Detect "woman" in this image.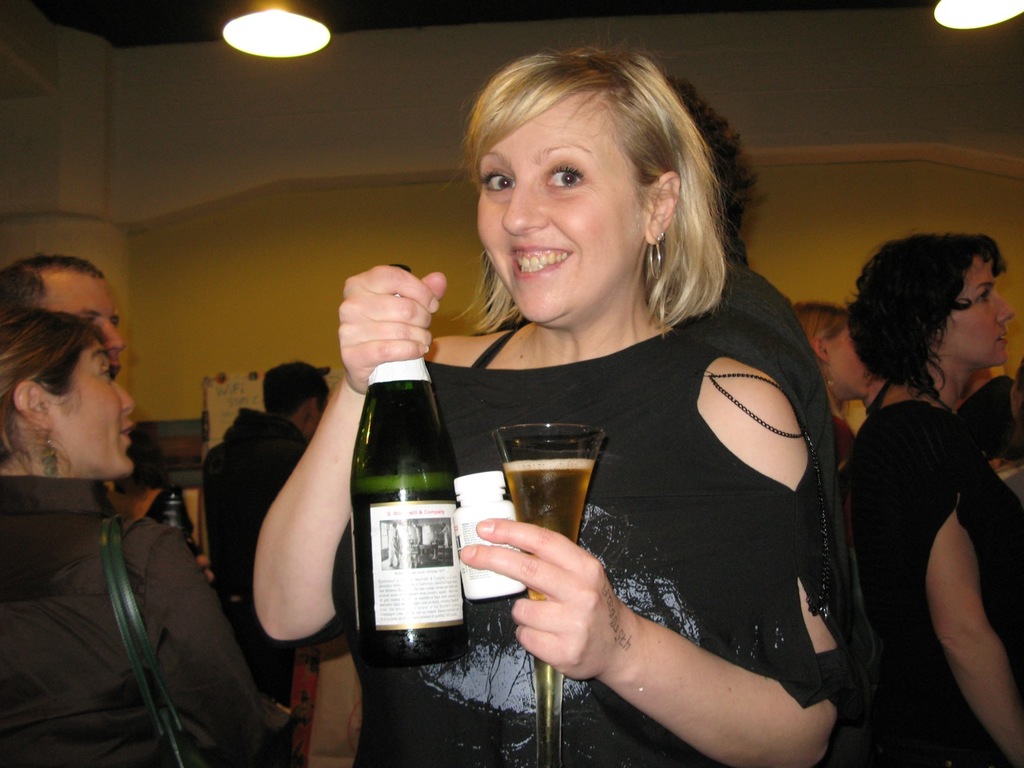
Detection: 790 293 869 424.
